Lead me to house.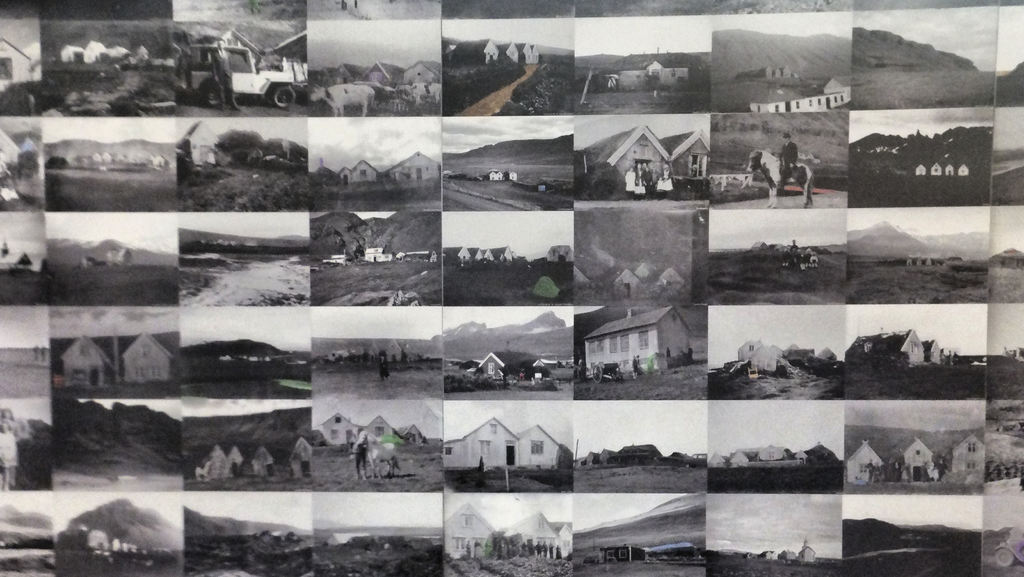
Lead to select_region(572, 131, 665, 194).
